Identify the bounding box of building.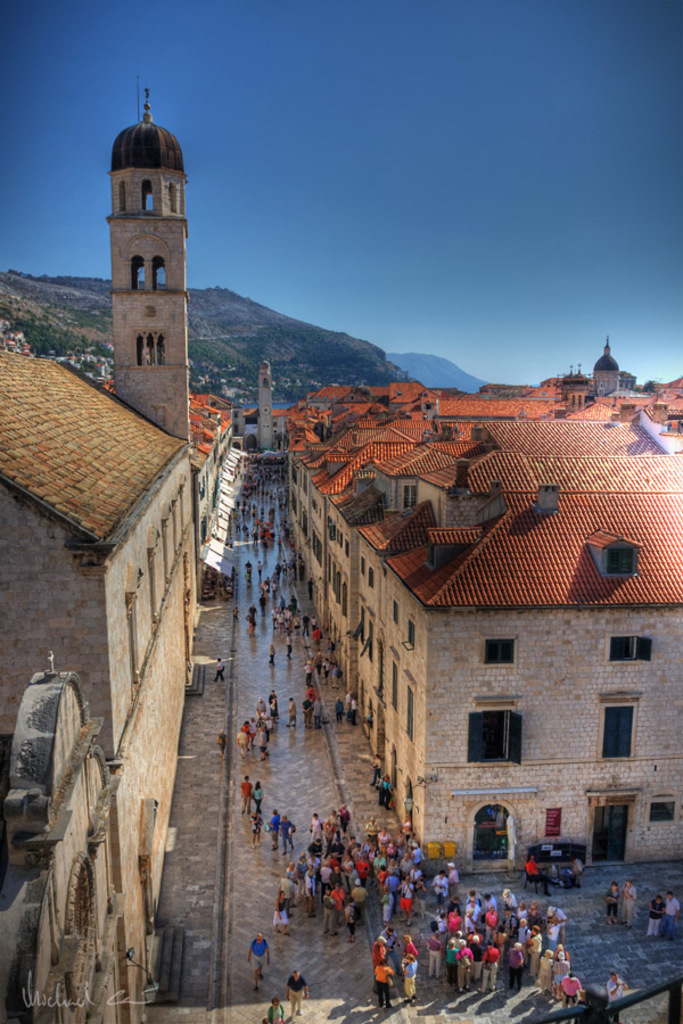
[x1=0, y1=82, x2=200, y2=1023].
